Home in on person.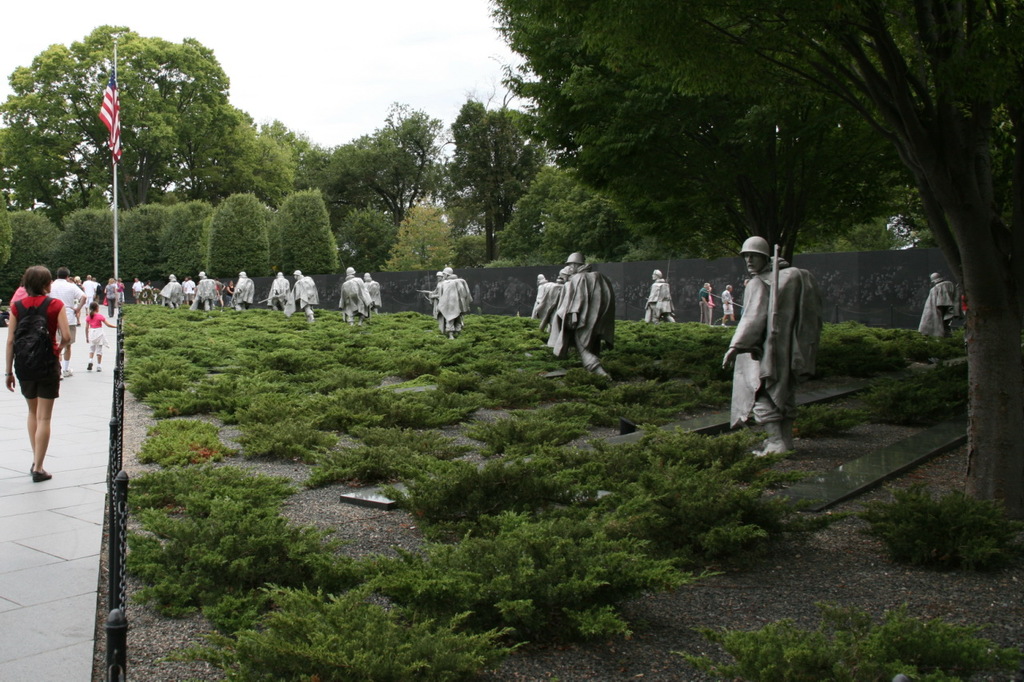
Homed in at region(358, 272, 383, 314).
